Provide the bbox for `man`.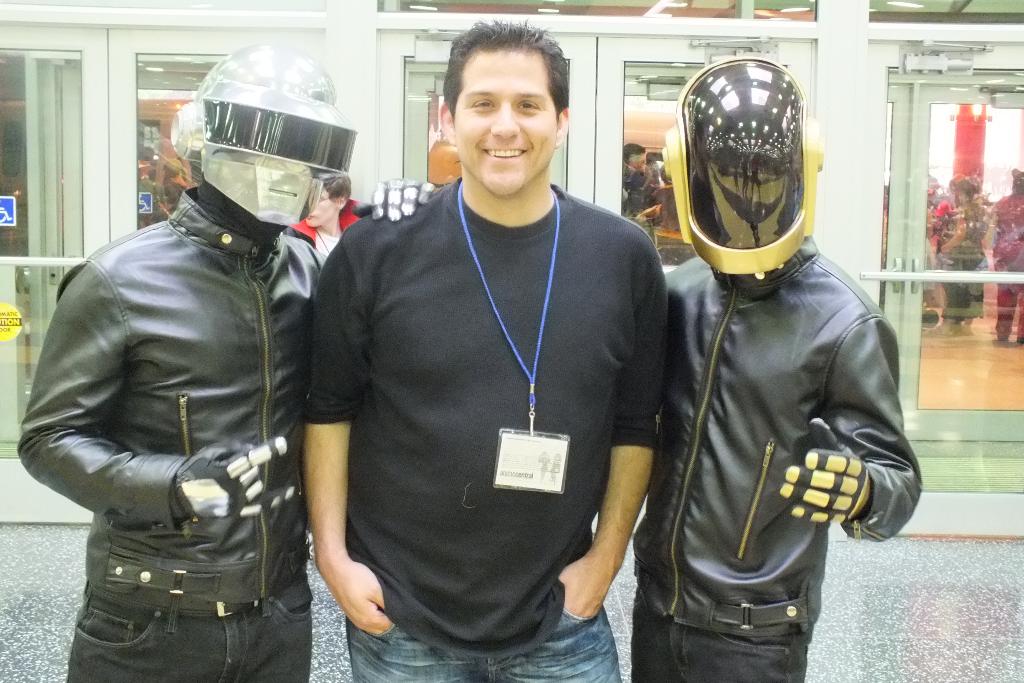
{"left": 623, "top": 142, "right": 664, "bottom": 247}.
